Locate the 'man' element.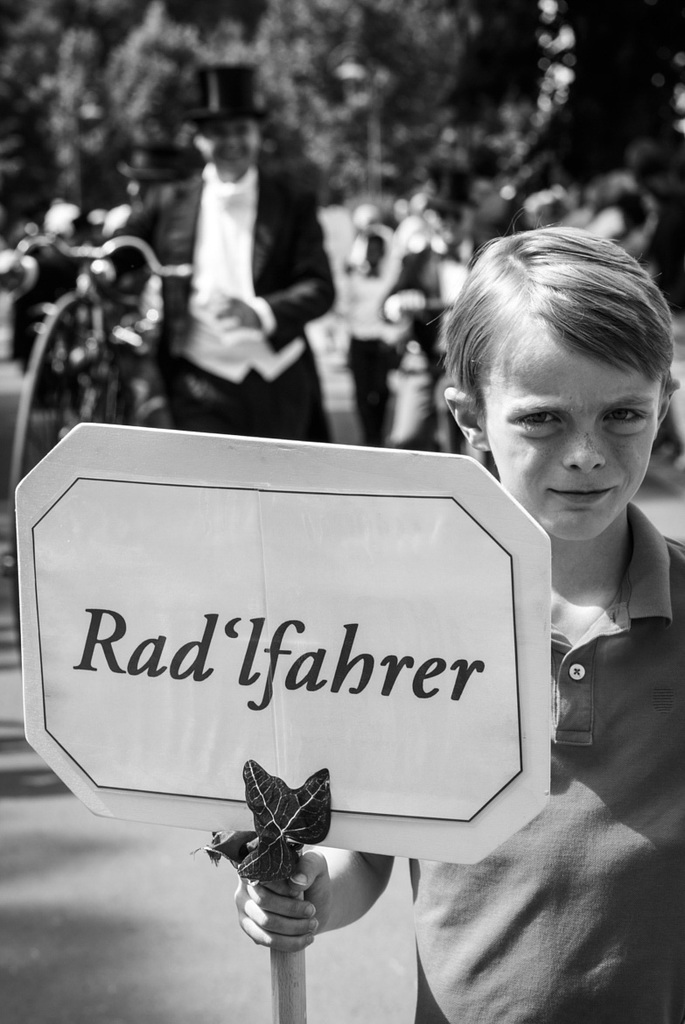
Element bbox: 77, 62, 337, 438.
